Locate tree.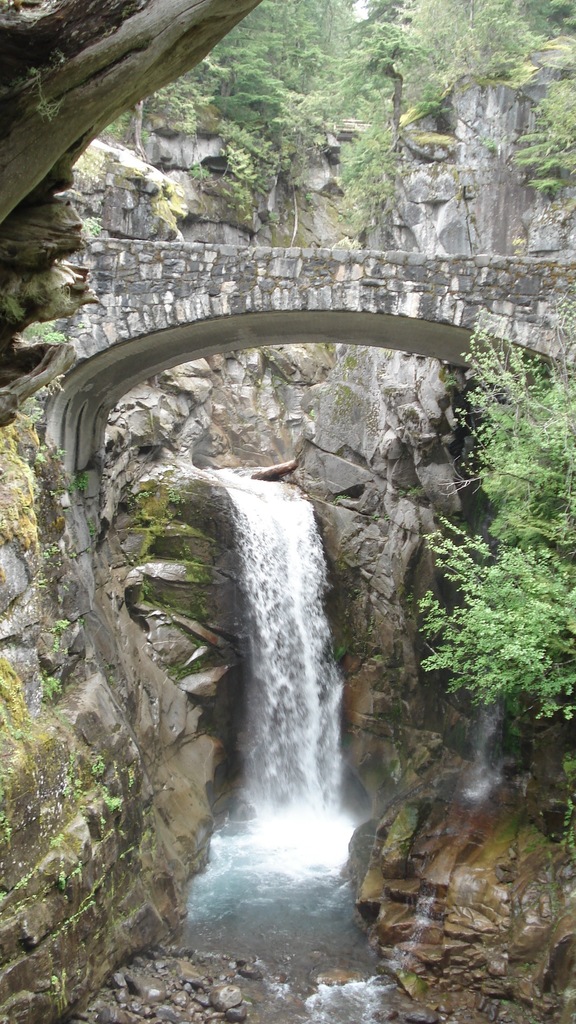
Bounding box: 419:310:574:724.
